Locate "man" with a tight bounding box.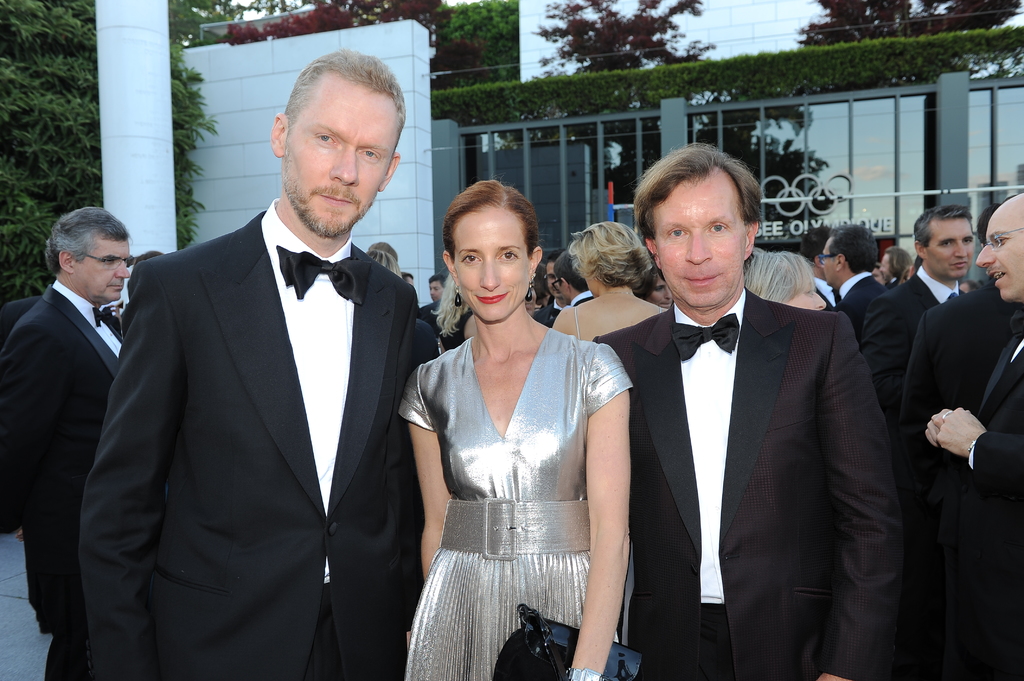
BBox(530, 251, 568, 330).
